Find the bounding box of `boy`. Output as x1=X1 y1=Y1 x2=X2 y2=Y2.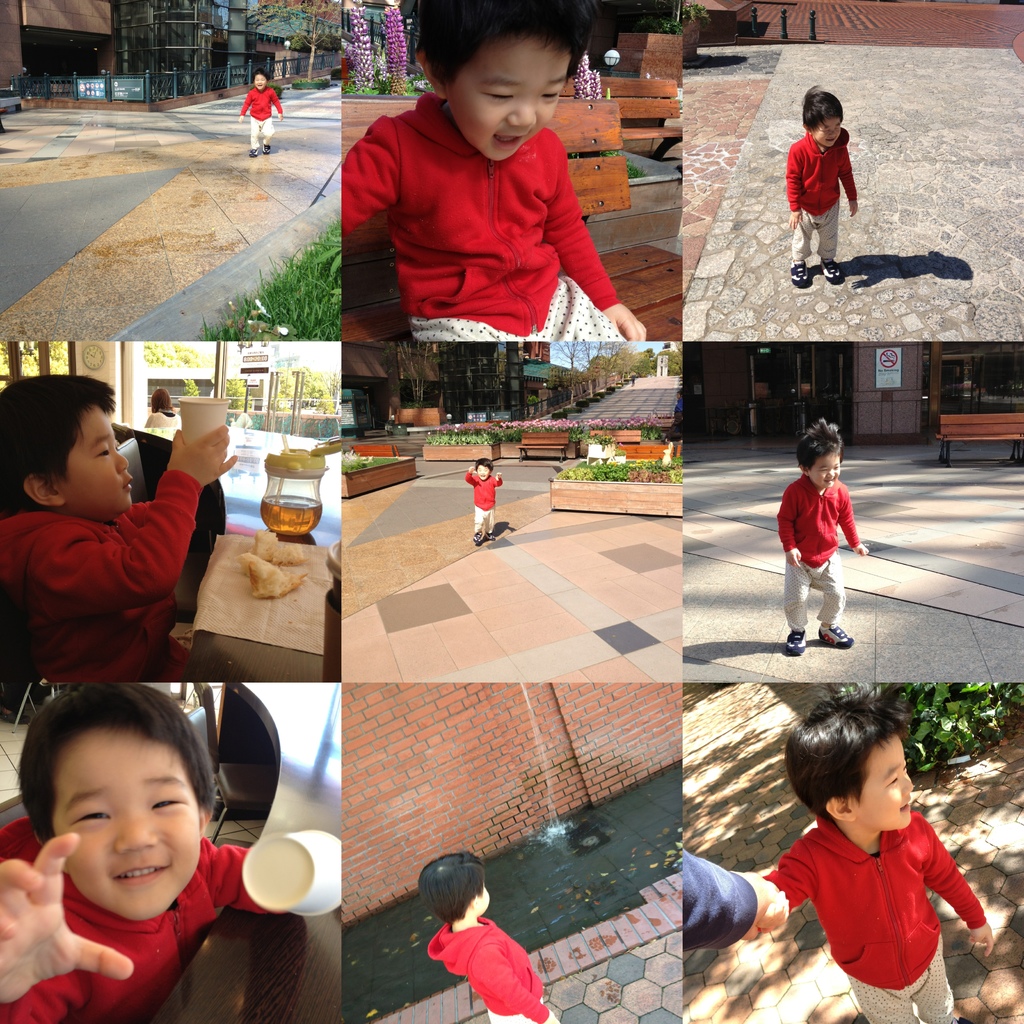
x1=236 y1=70 x2=283 y2=159.
